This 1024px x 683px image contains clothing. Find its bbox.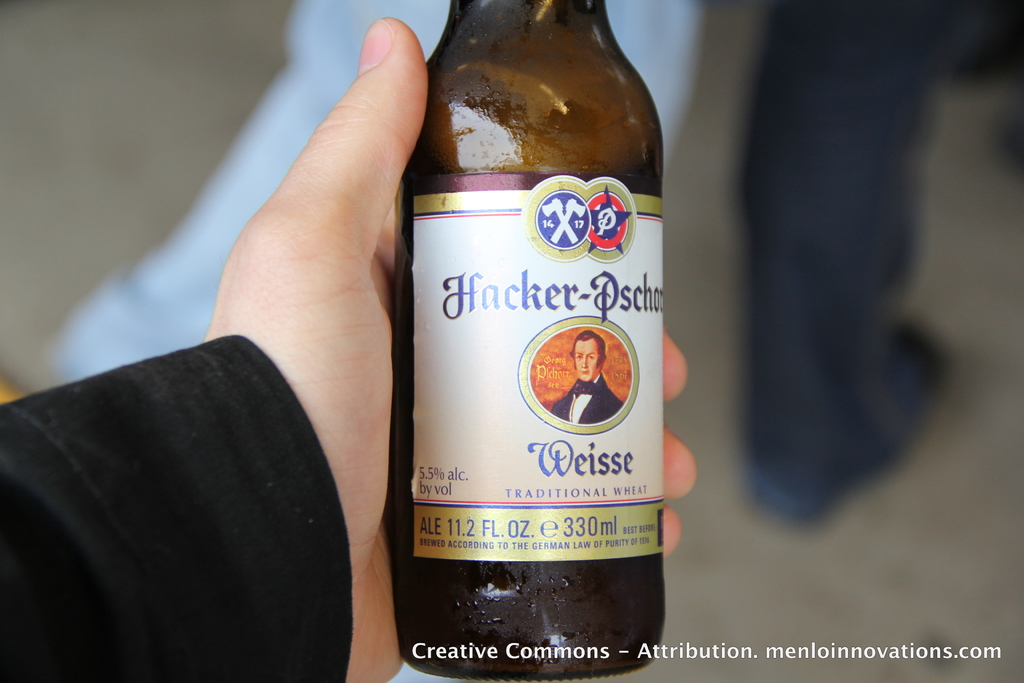
<box>554,370,624,425</box>.
